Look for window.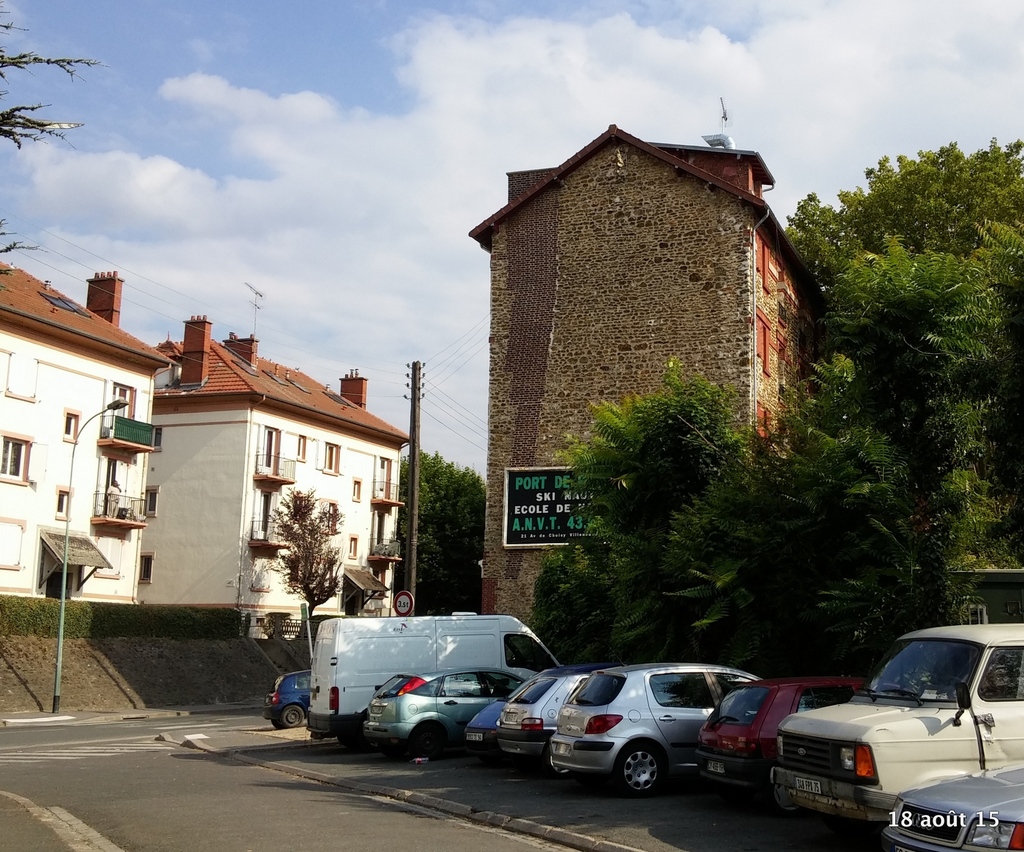
Found: bbox(291, 432, 304, 460).
